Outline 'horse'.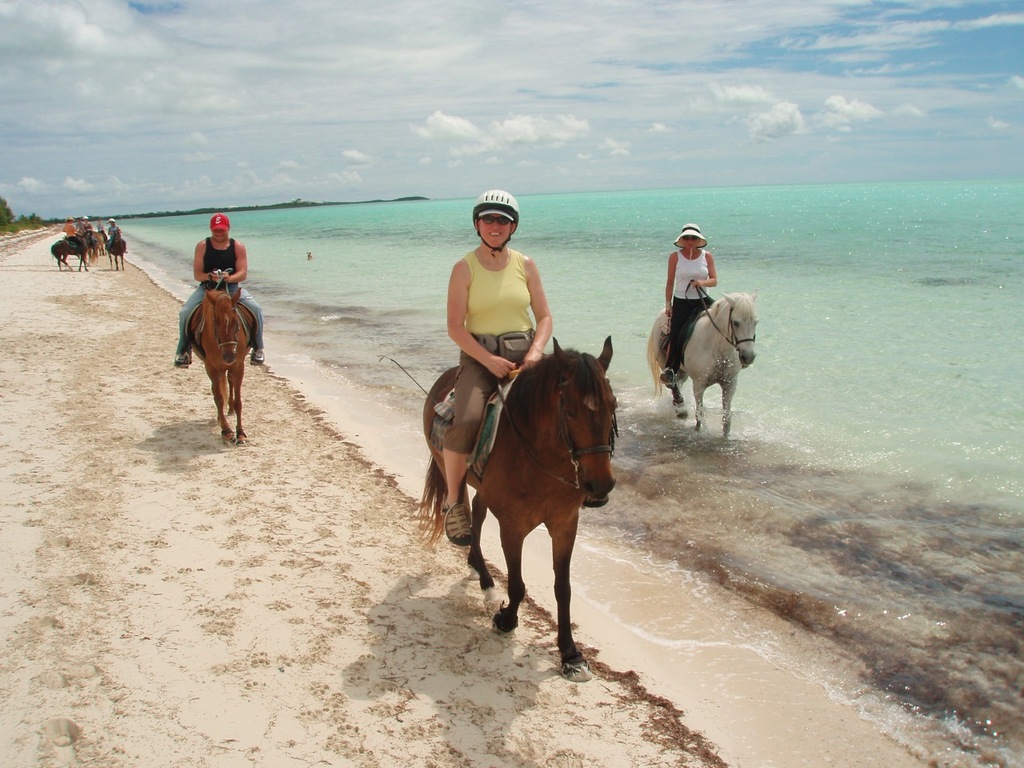
Outline: locate(411, 334, 621, 684).
